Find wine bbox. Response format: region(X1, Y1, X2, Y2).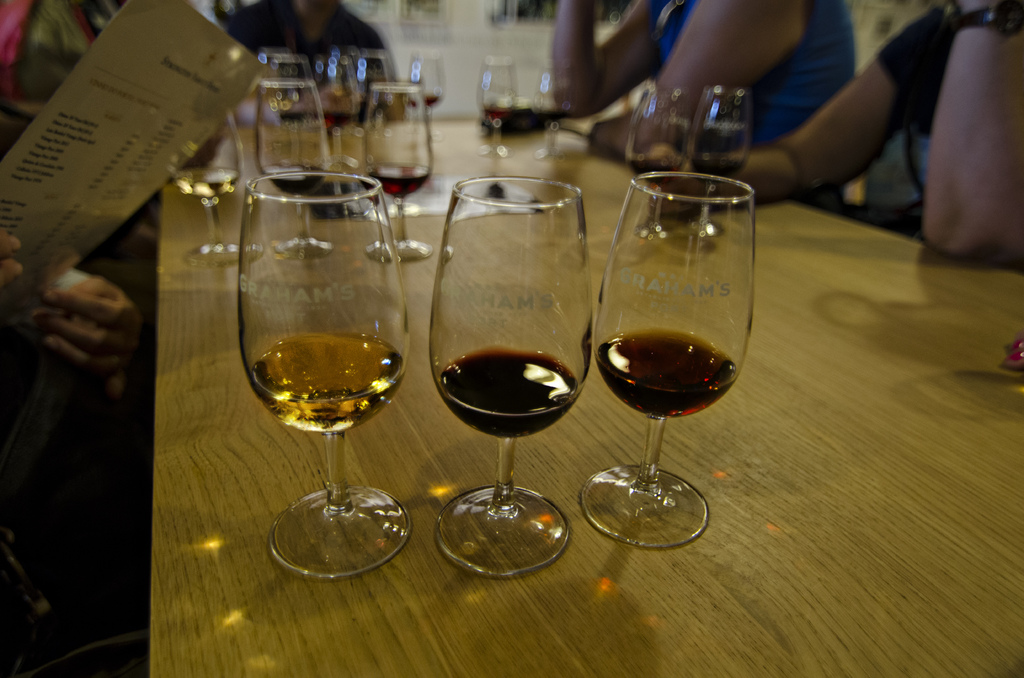
region(359, 157, 433, 210).
